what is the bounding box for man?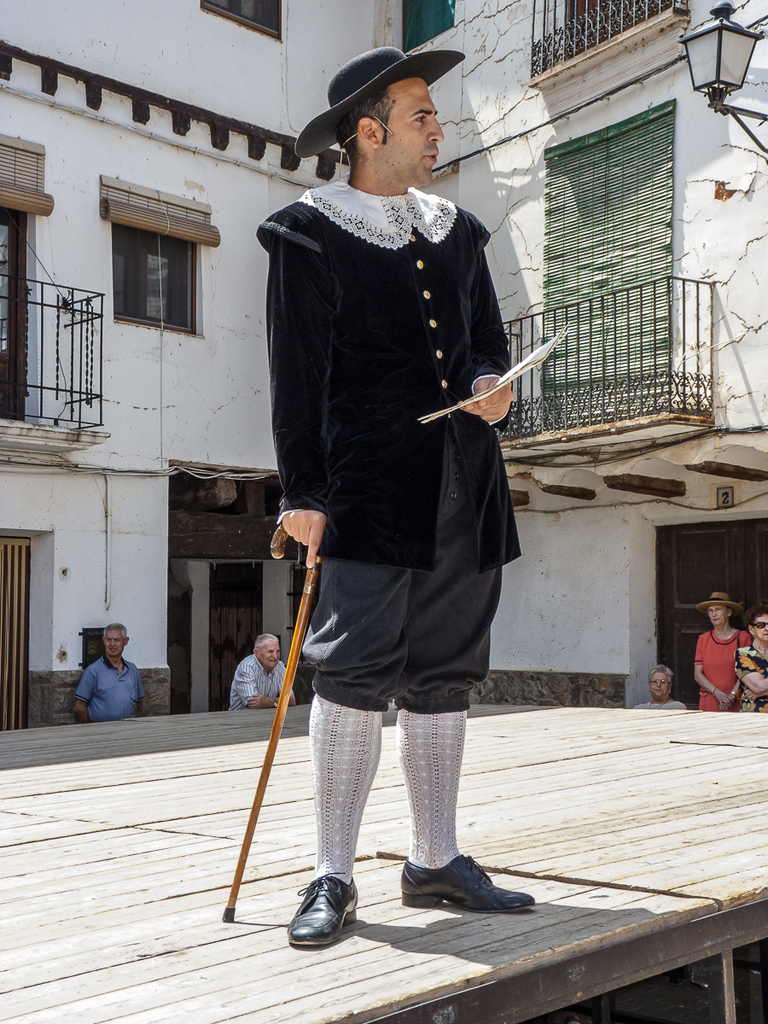
{"x1": 638, "y1": 664, "x2": 684, "y2": 715}.
